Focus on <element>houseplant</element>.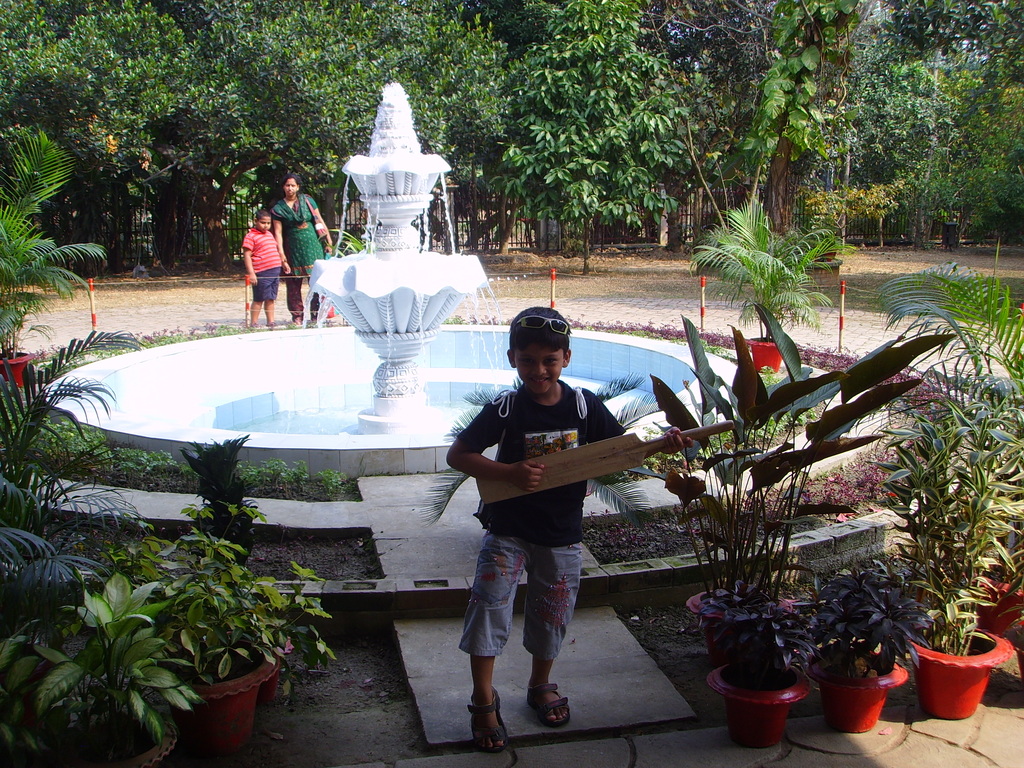
Focused at [x1=705, y1=606, x2=812, y2=749].
